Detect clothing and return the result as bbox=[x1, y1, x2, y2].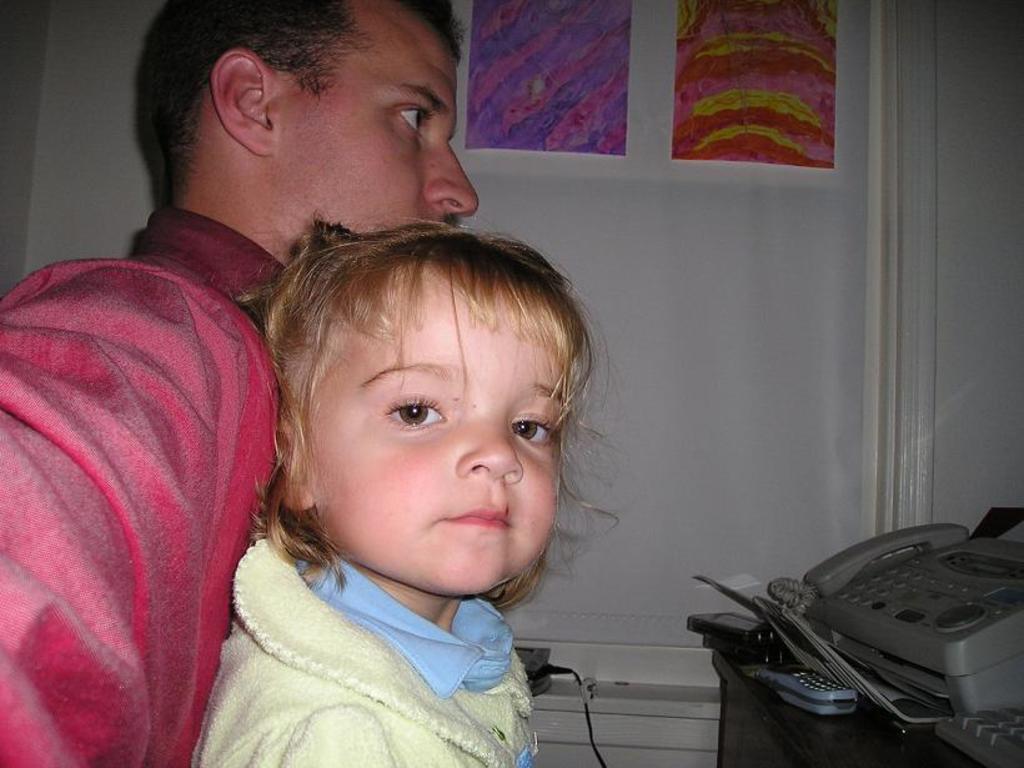
bbox=[189, 523, 537, 767].
